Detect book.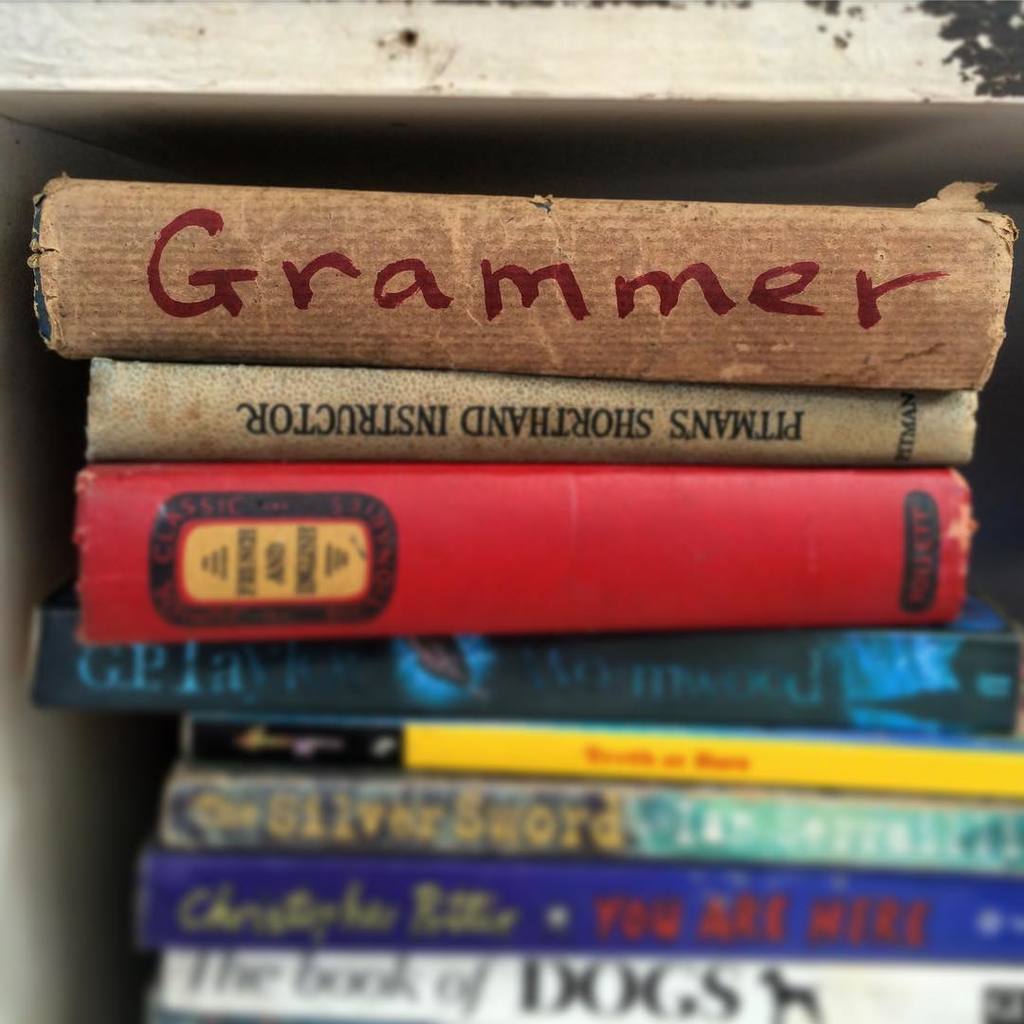
Detected at rect(46, 178, 1023, 364).
